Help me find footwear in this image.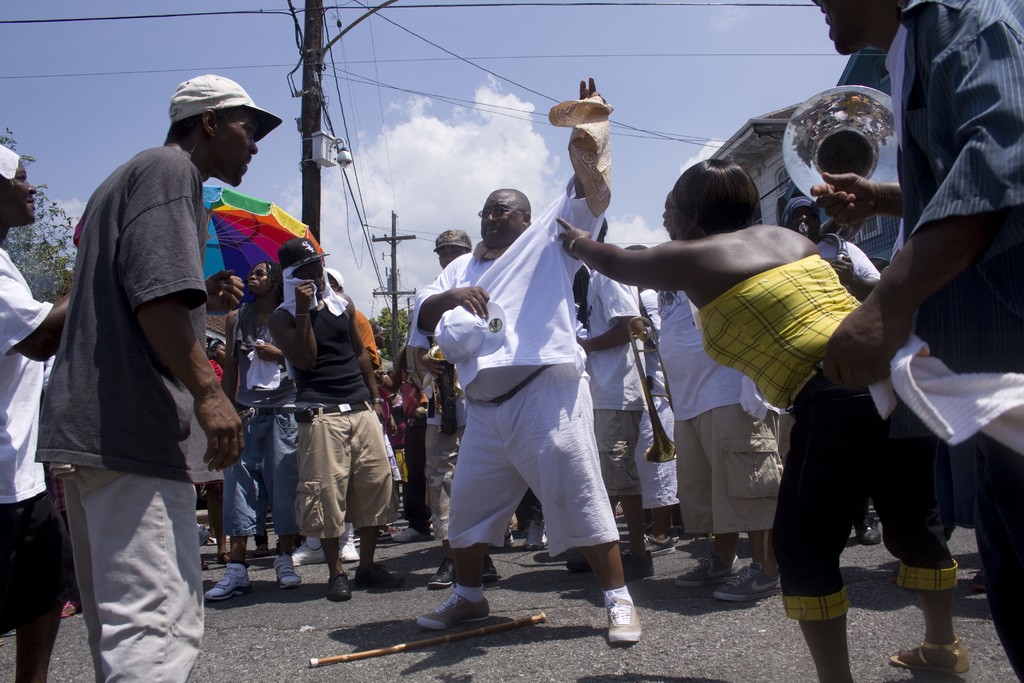
Found it: Rect(530, 517, 547, 546).
